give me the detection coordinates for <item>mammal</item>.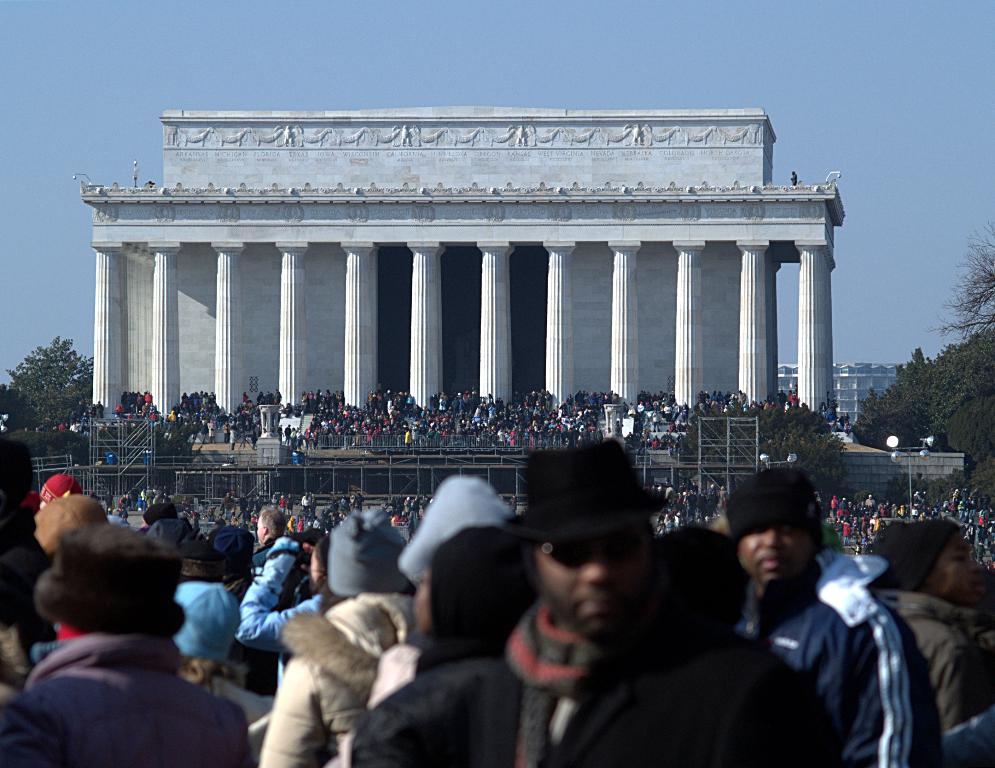
box(2, 512, 241, 767).
